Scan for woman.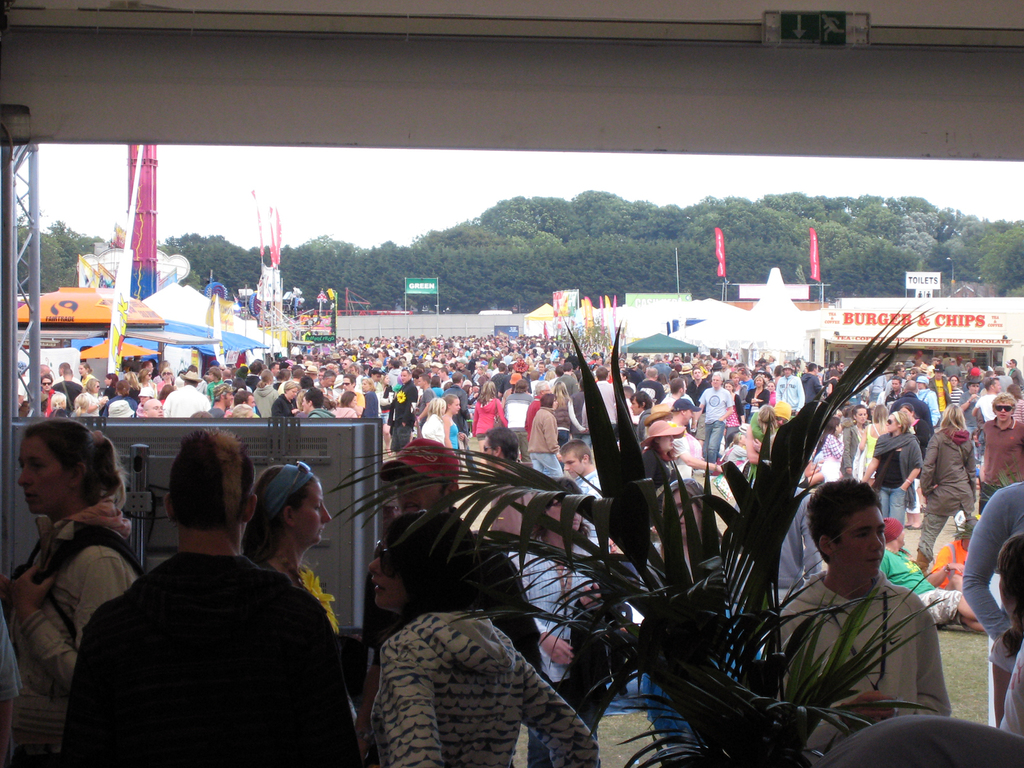
Scan result: 749/401/781/486.
